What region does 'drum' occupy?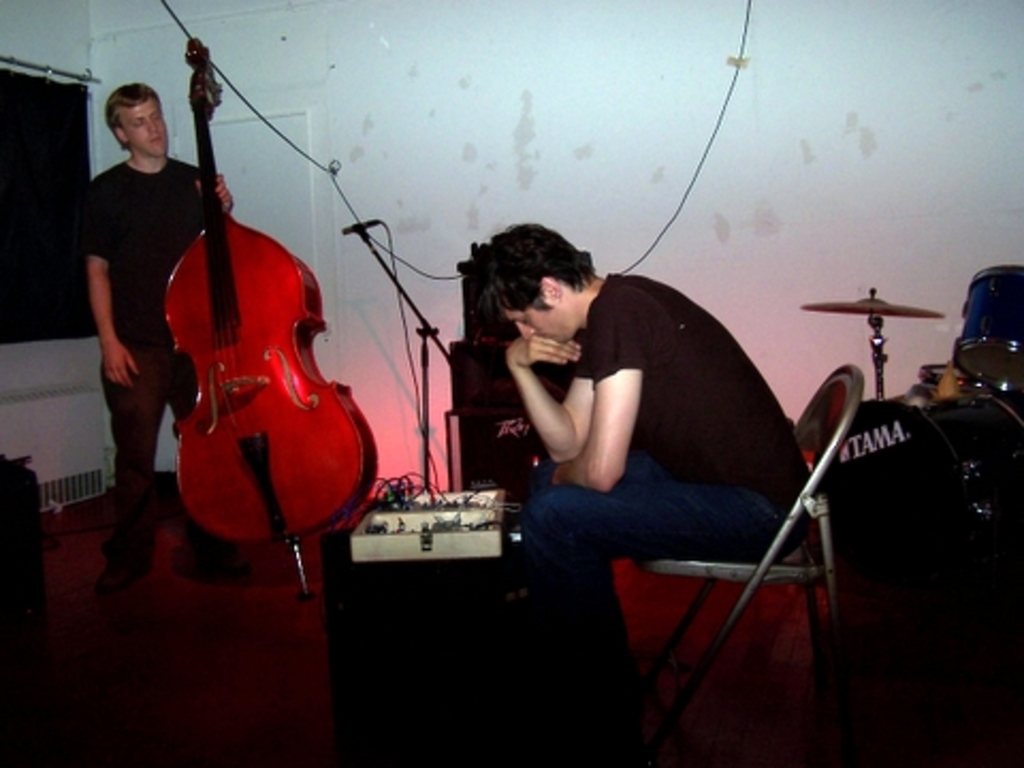
954:265:1022:397.
